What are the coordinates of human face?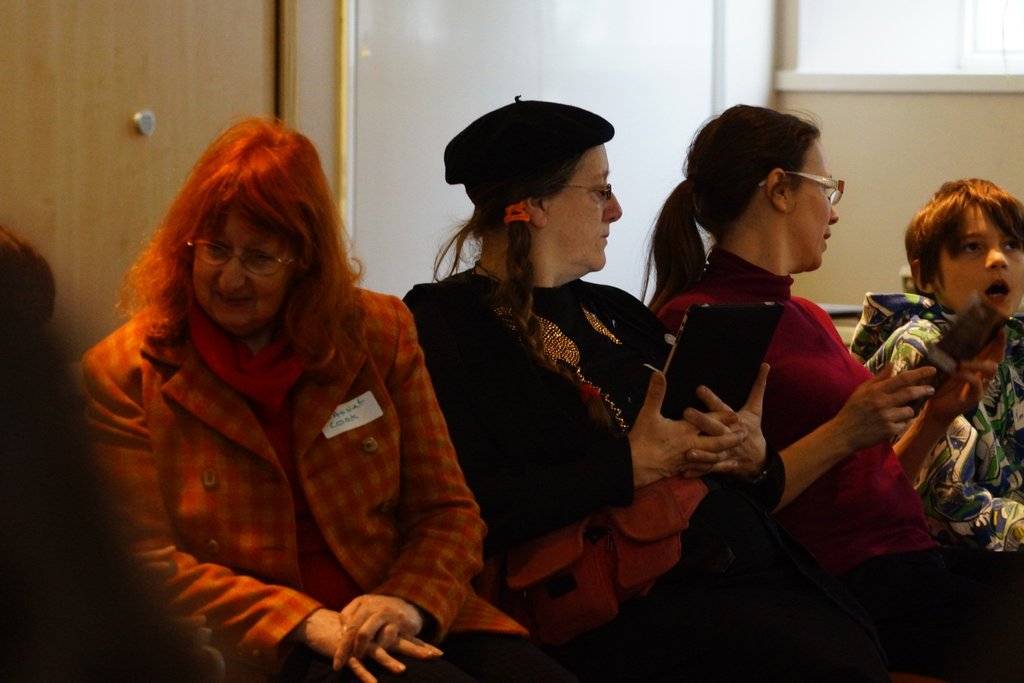
select_region(935, 204, 1023, 317).
